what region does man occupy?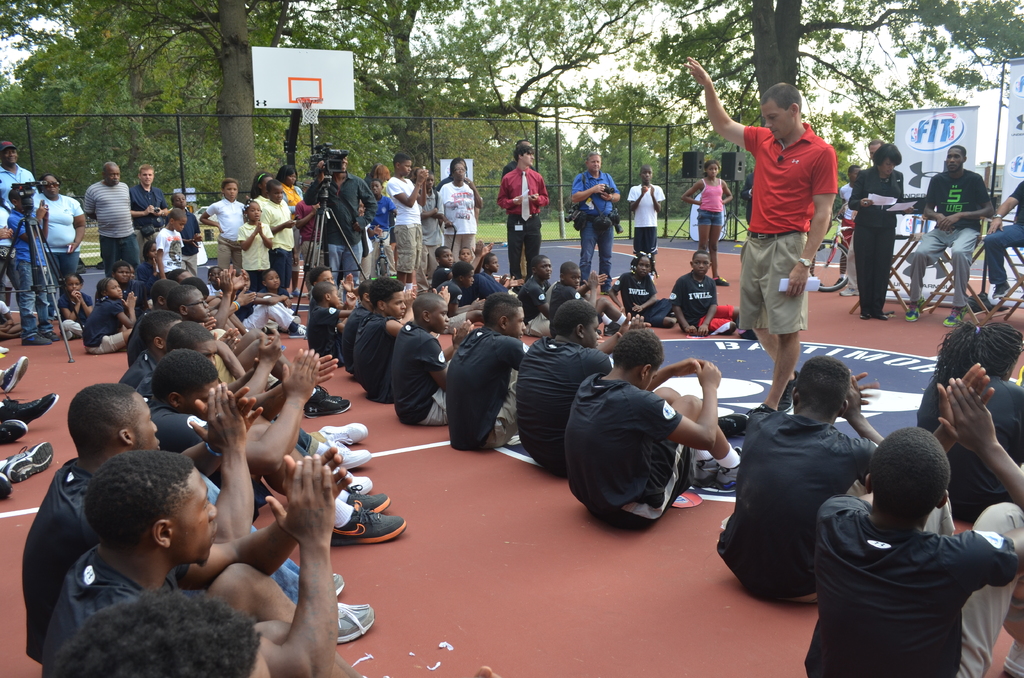
(x1=353, y1=276, x2=411, y2=406).
